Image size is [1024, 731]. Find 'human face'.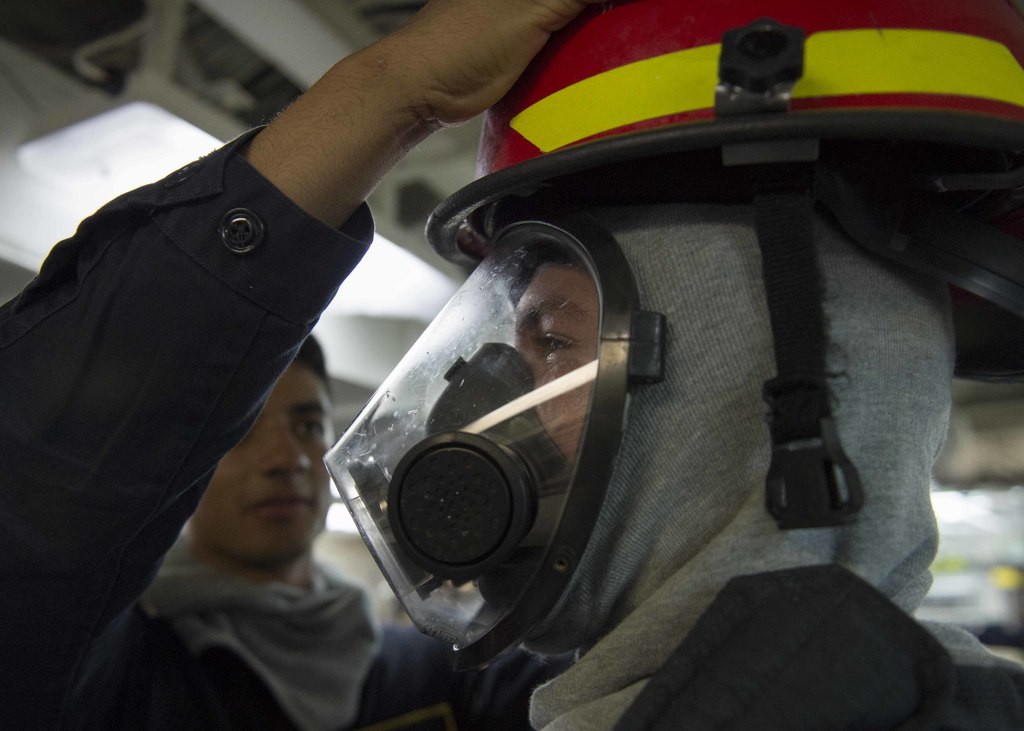
<box>188,366,335,565</box>.
